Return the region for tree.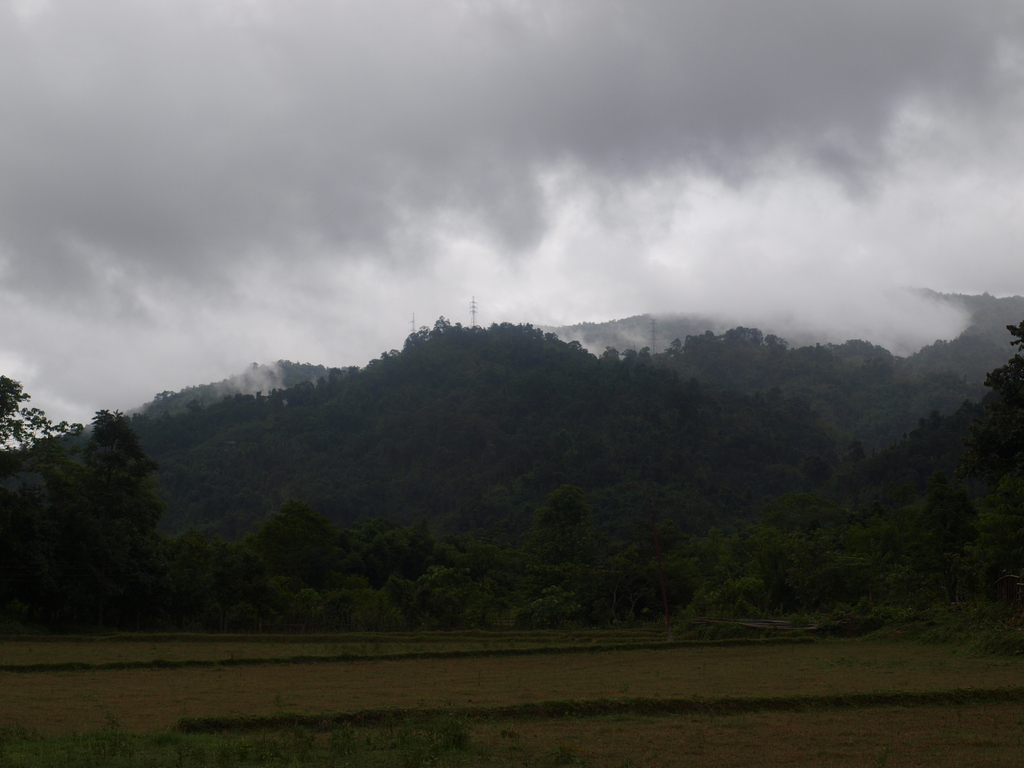
box(44, 403, 164, 628).
